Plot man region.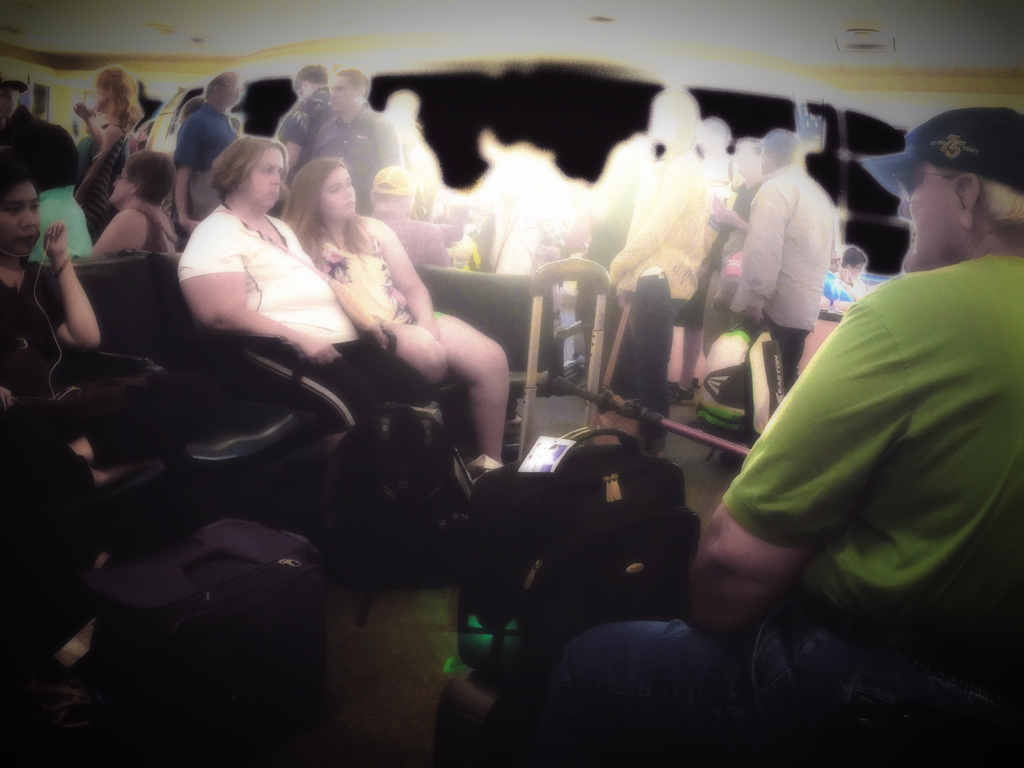
Plotted at x1=724 y1=132 x2=838 y2=392.
